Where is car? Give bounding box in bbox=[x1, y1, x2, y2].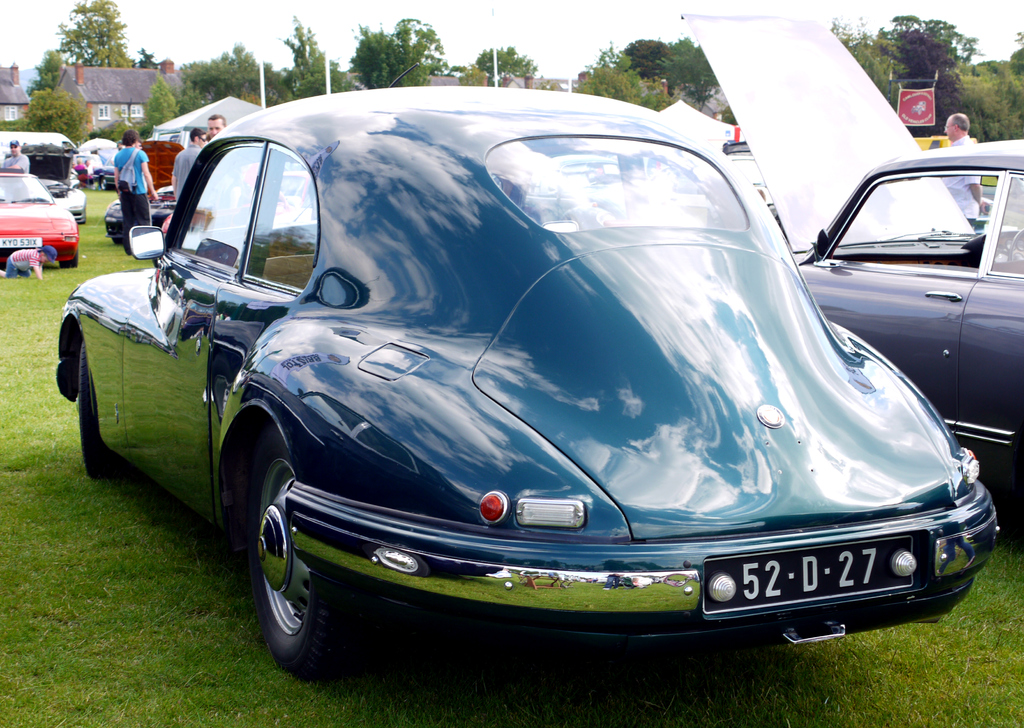
bbox=[78, 40, 984, 677].
